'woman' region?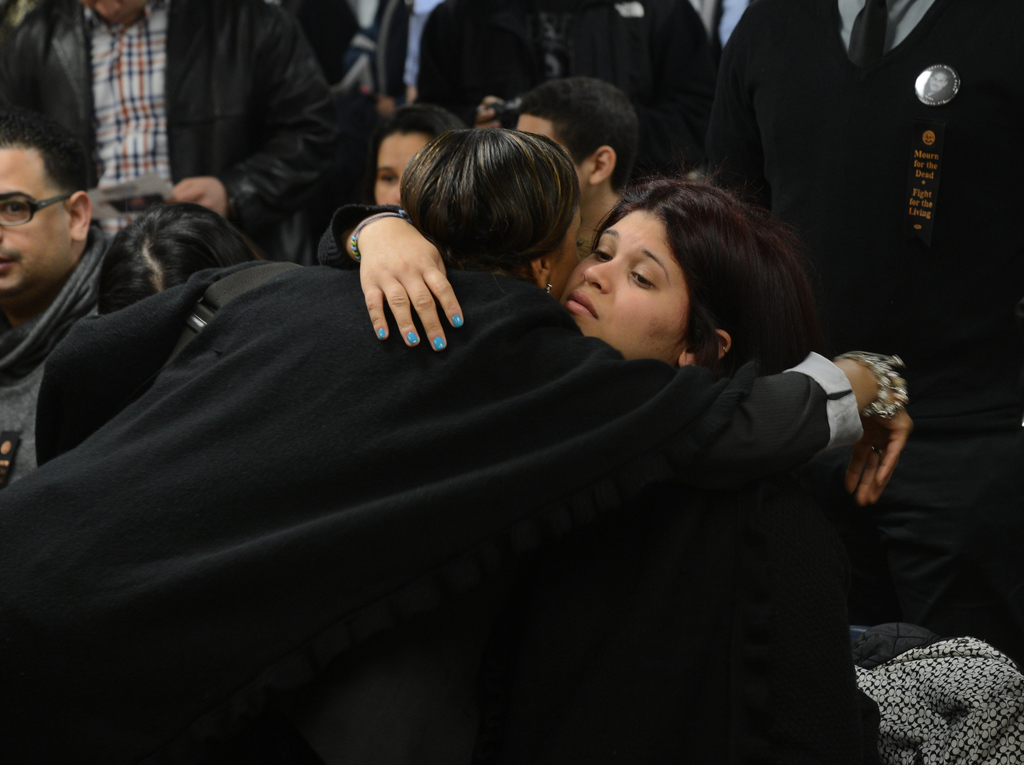
[left=0, top=121, right=918, bottom=764]
